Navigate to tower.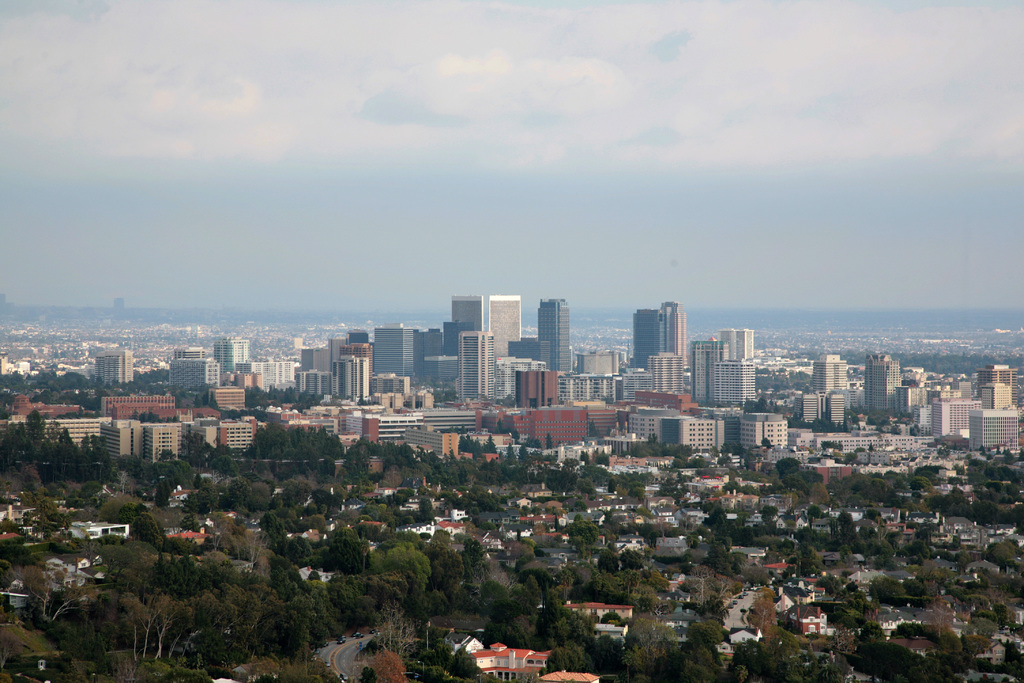
Navigation target: <bbox>538, 298, 570, 370</bbox>.
